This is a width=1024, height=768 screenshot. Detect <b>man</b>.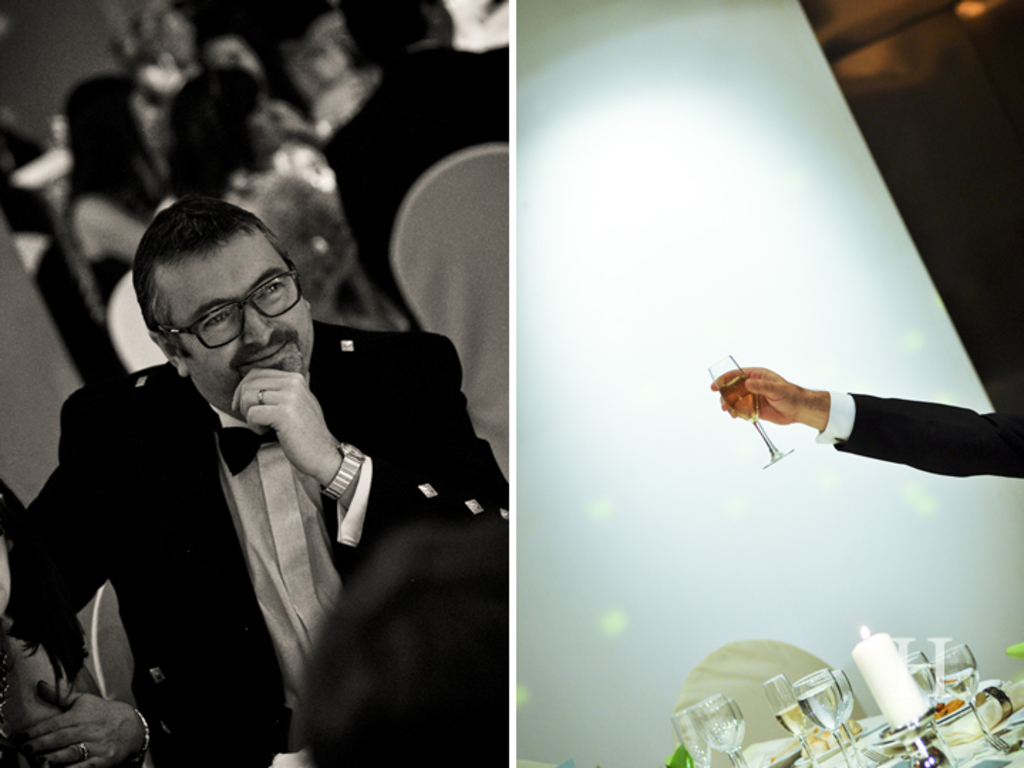
left=708, top=360, right=1023, bottom=484.
